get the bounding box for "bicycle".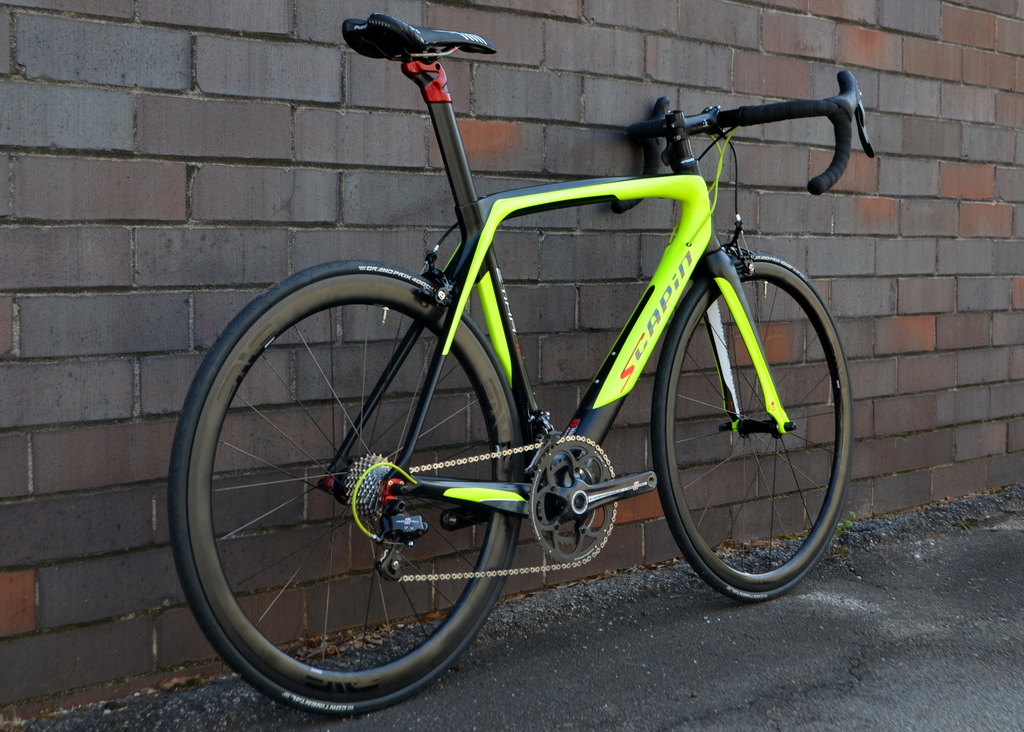
<bbox>168, 12, 874, 711</bbox>.
